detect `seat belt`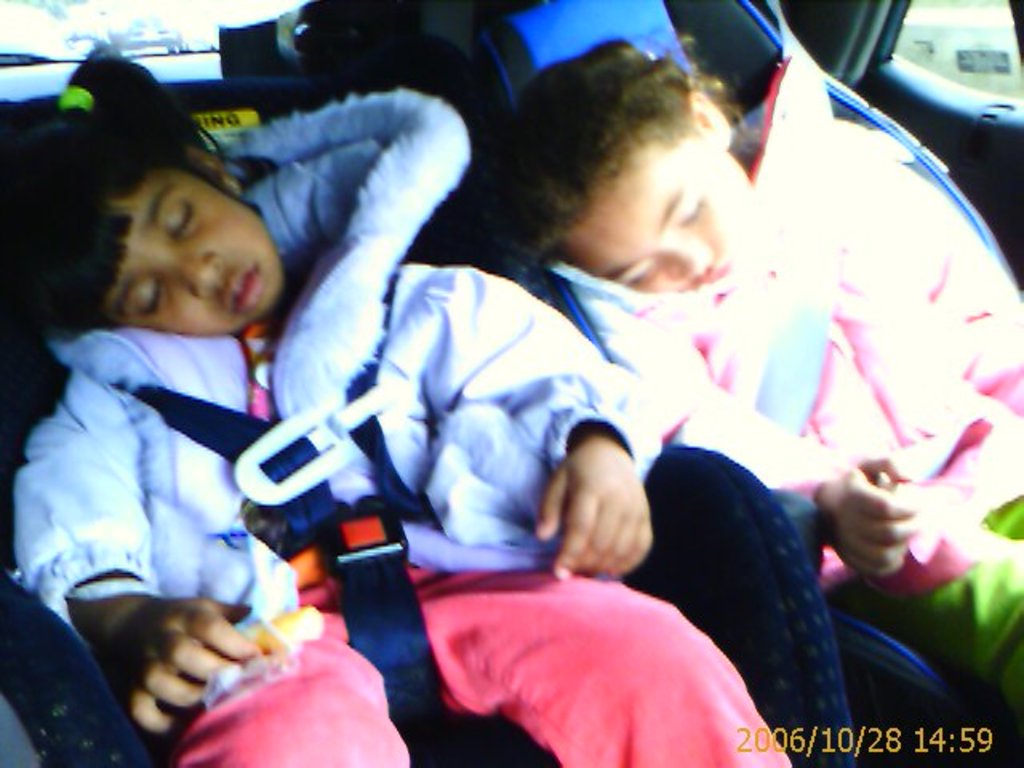
(109,389,446,749)
